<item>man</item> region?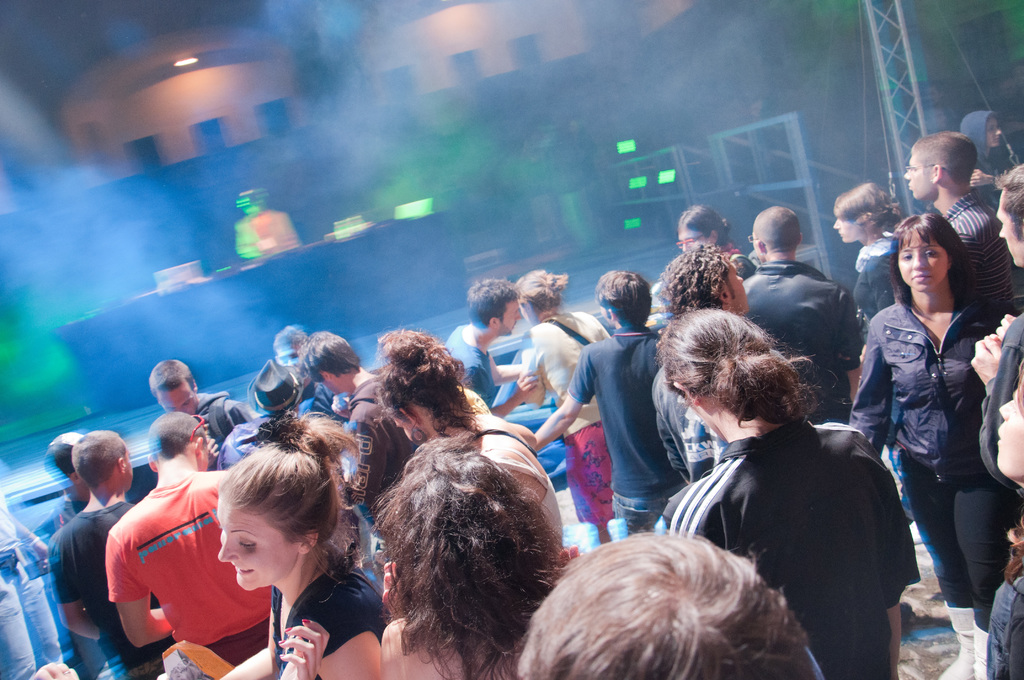
bbox=[745, 204, 860, 423]
